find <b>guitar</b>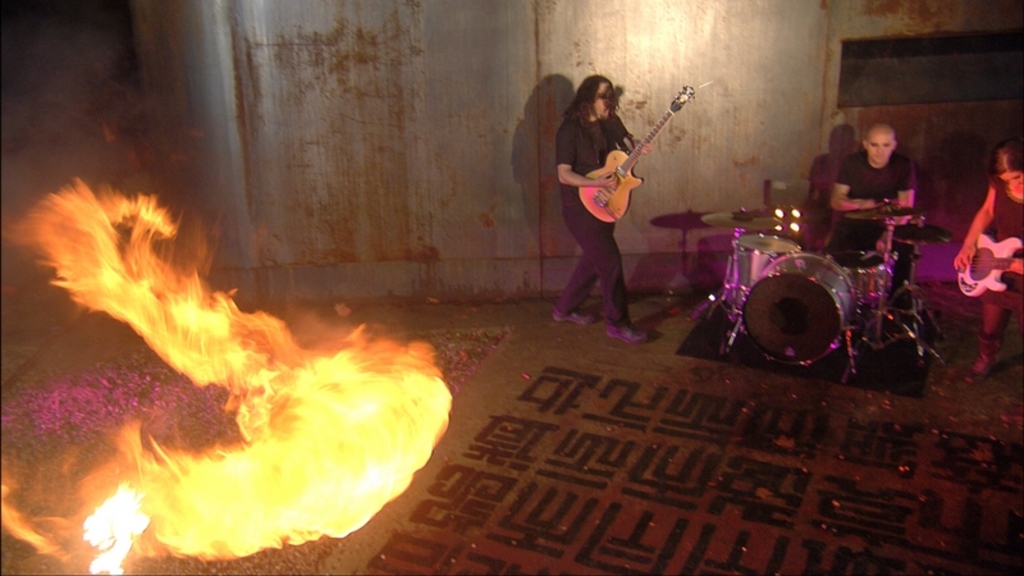
{"left": 570, "top": 87, "right": 701, "bottom": 219}
